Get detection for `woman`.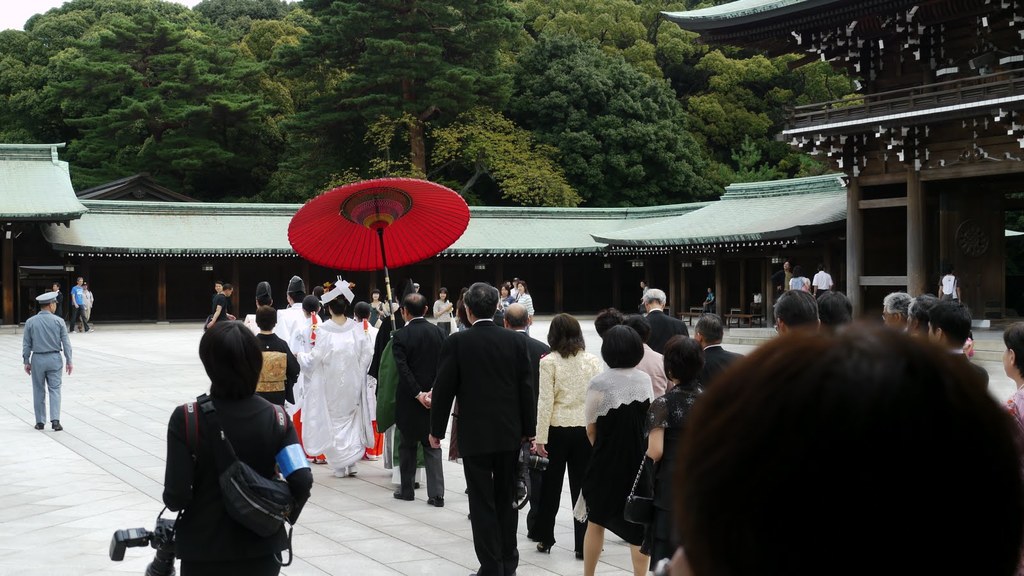
Detection: Rect(366, 287, 385, 328).
